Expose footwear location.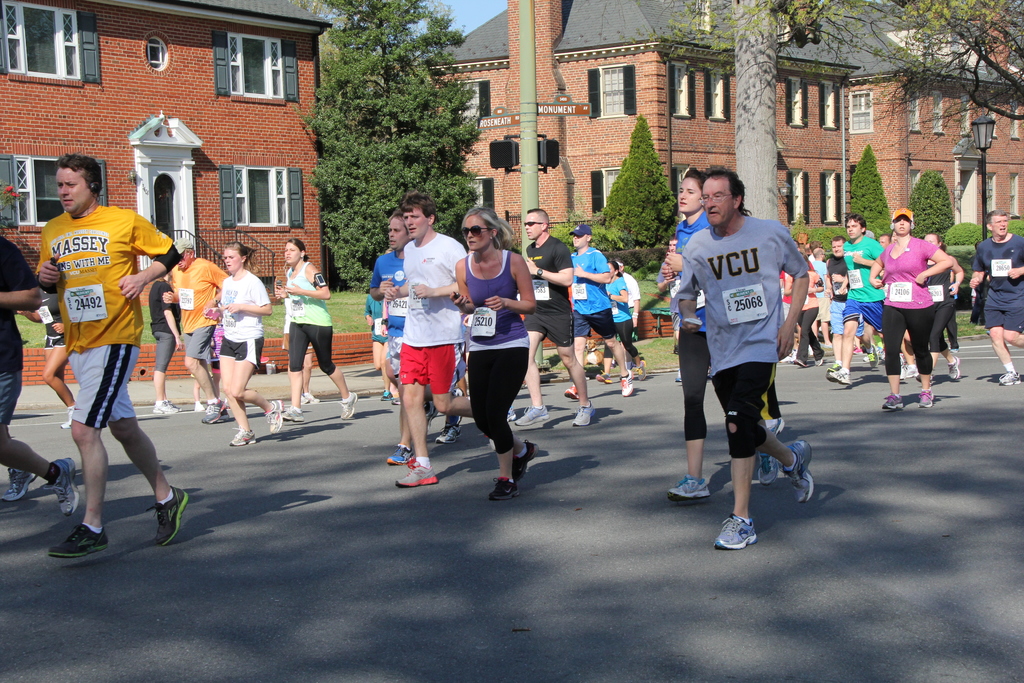
Exposed at {"x1": 815, "y1": 354, "x2": 822, "y2": 370}.
